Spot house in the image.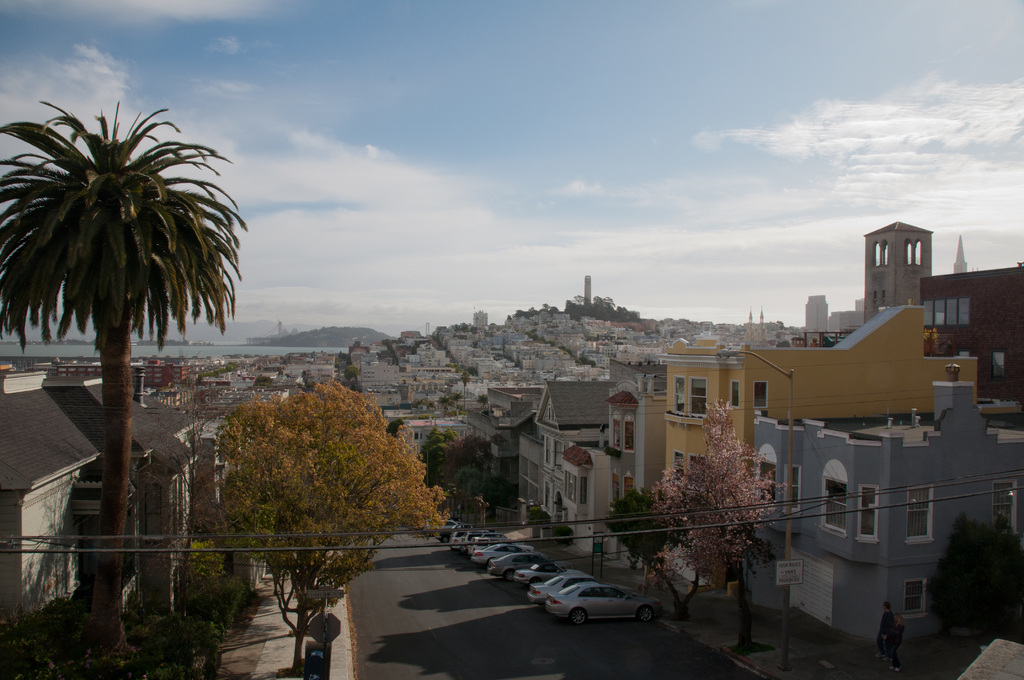
house found at 605 353 660 550.
